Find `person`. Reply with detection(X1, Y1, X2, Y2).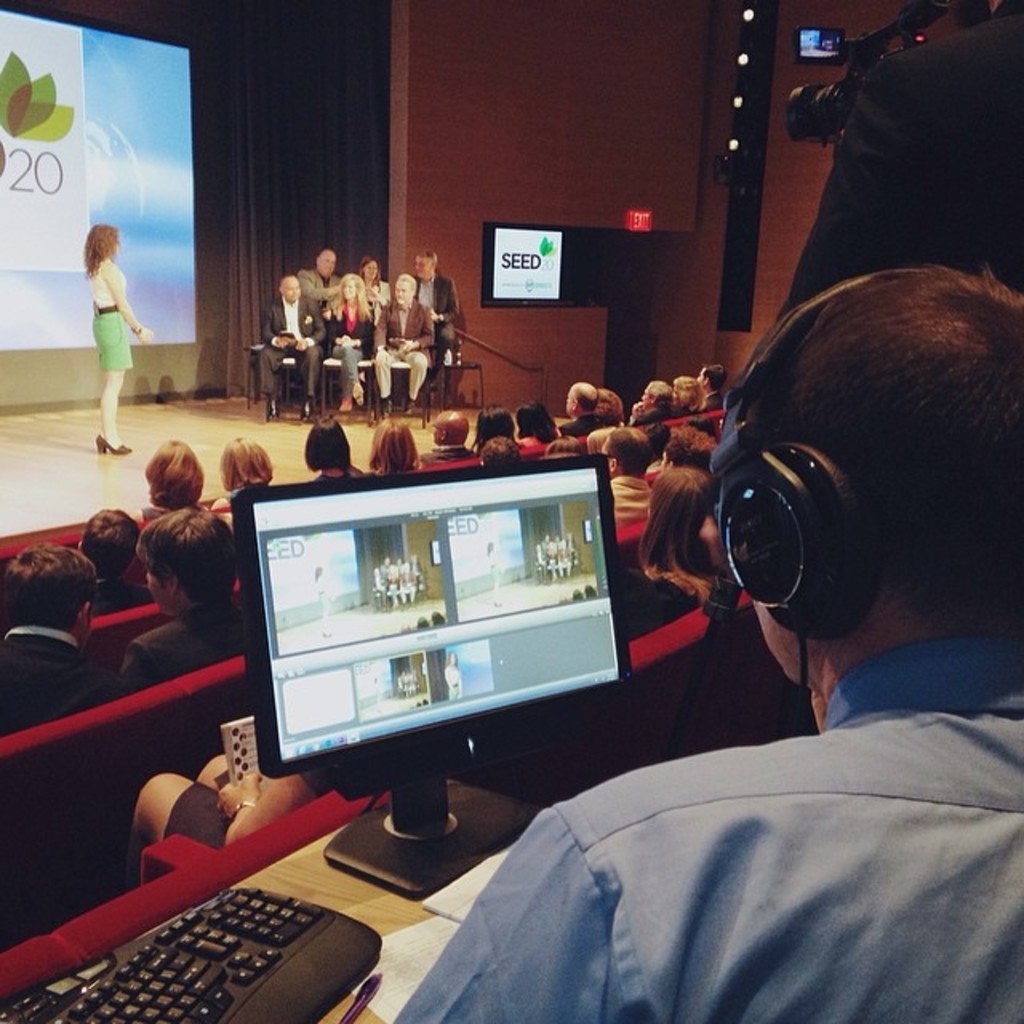
detection(82, 224, 155, 456).
